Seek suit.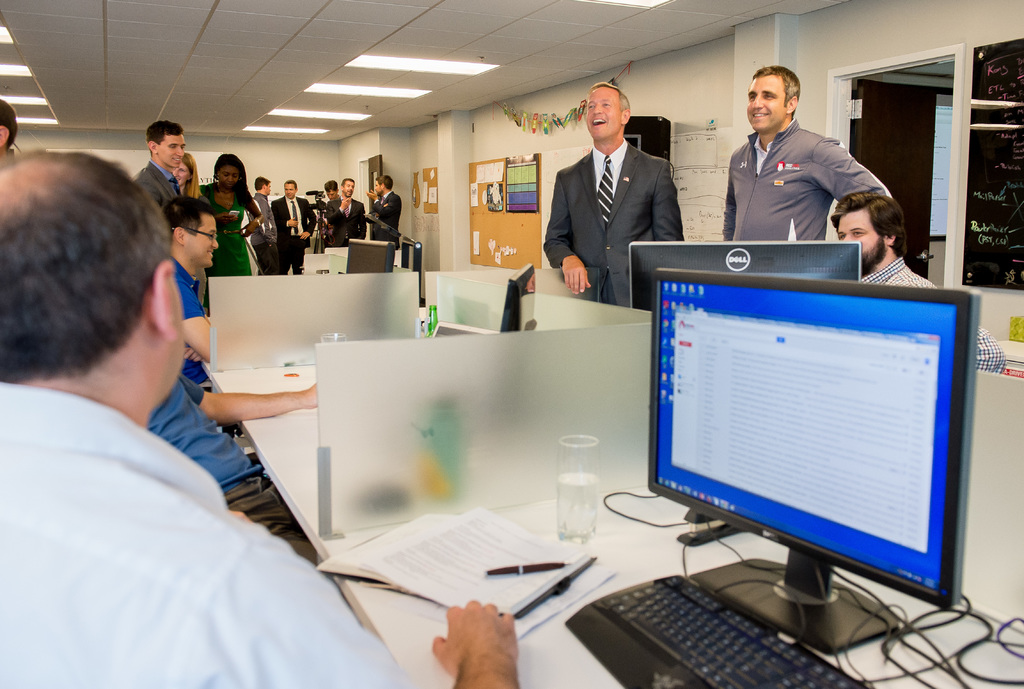
325:196:365:246.
